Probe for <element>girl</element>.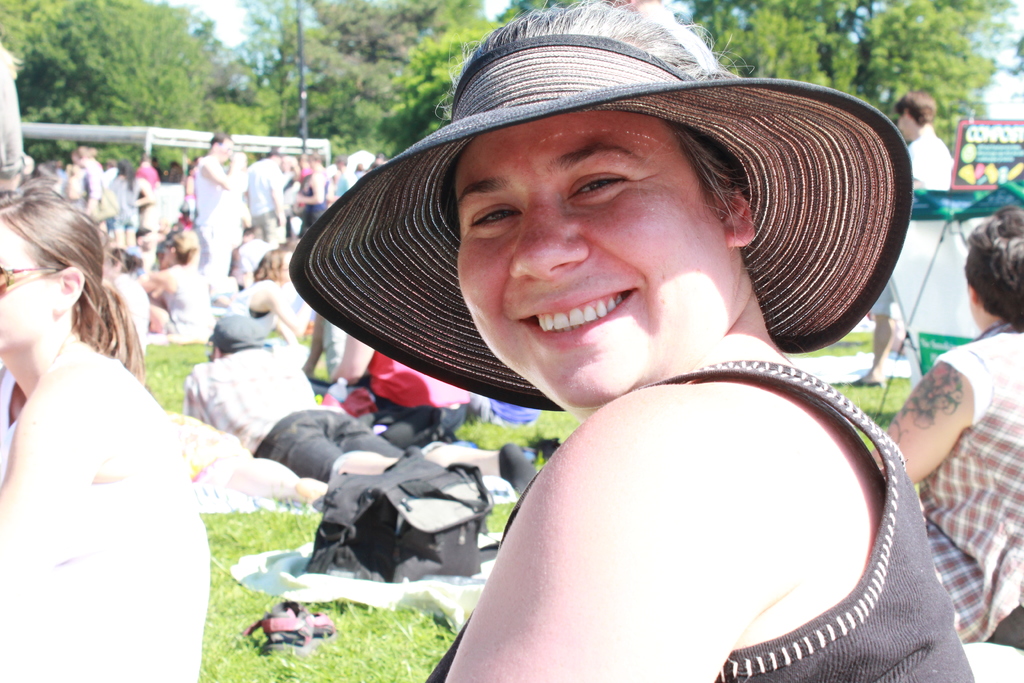
Probe result: locate(0, 193, 213, 682).
